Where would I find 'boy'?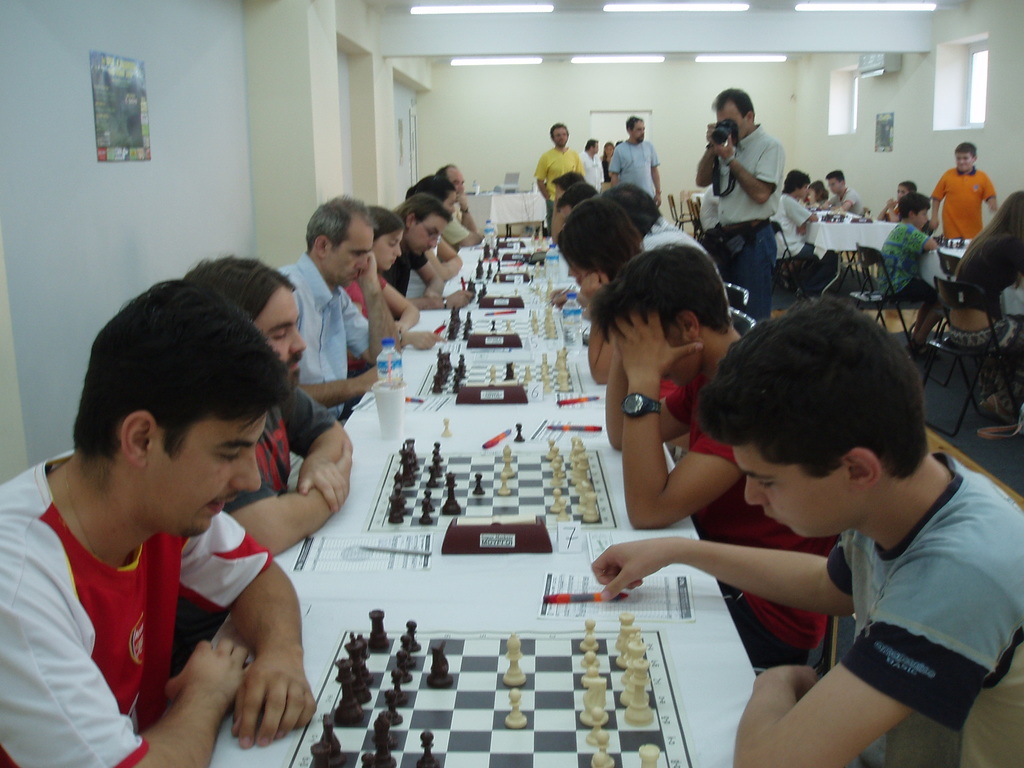
At 876, 191, 947, 361.
